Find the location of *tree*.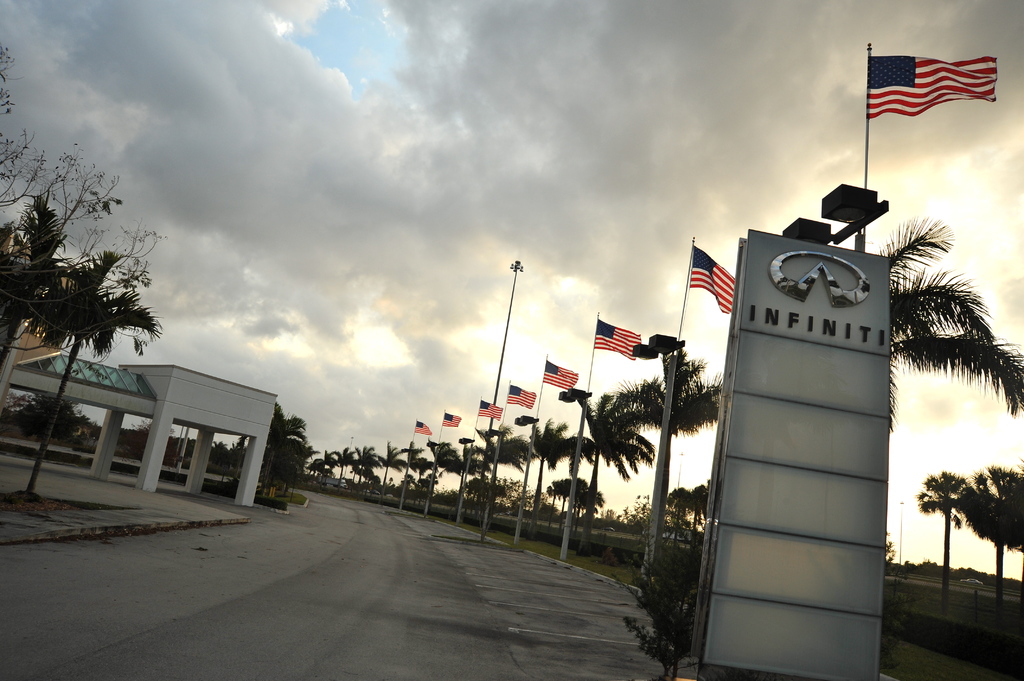
Location: bbox=[957, 452, 1023, 620].
